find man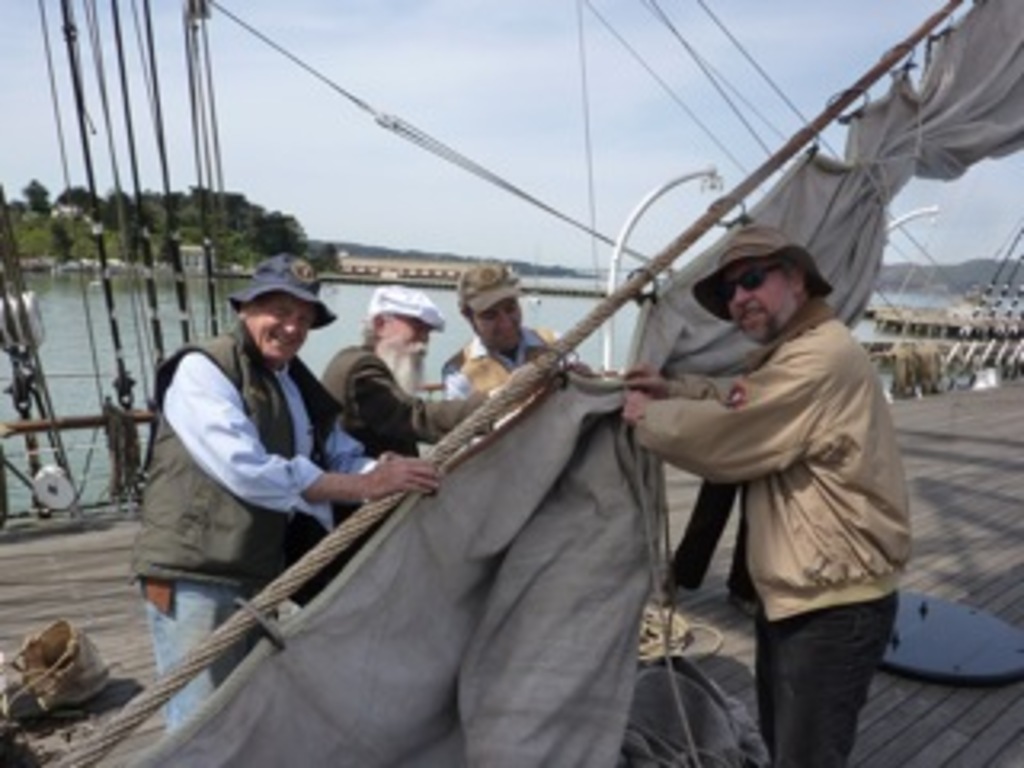
438/266/582/445
